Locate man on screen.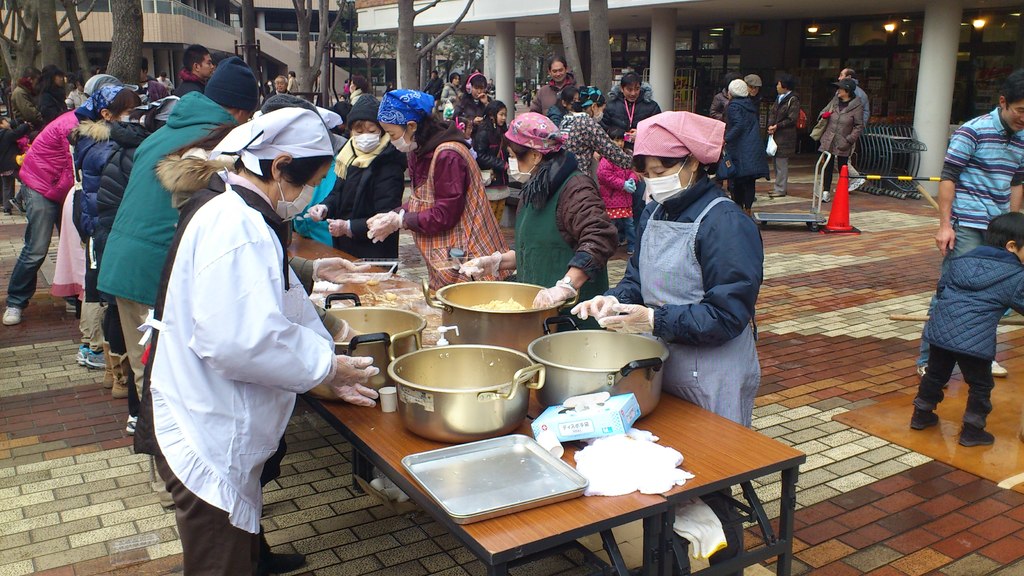
On screen at locate(836, 66, 871, 191).
